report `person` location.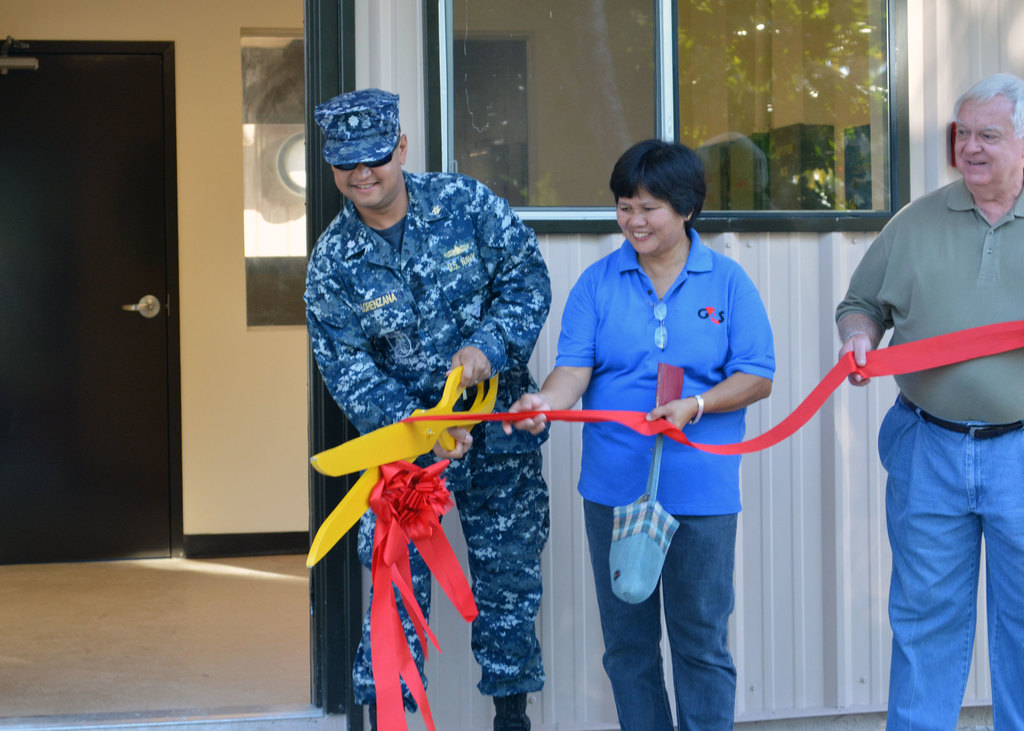
Report: detection(301, 88, 555, 730).
